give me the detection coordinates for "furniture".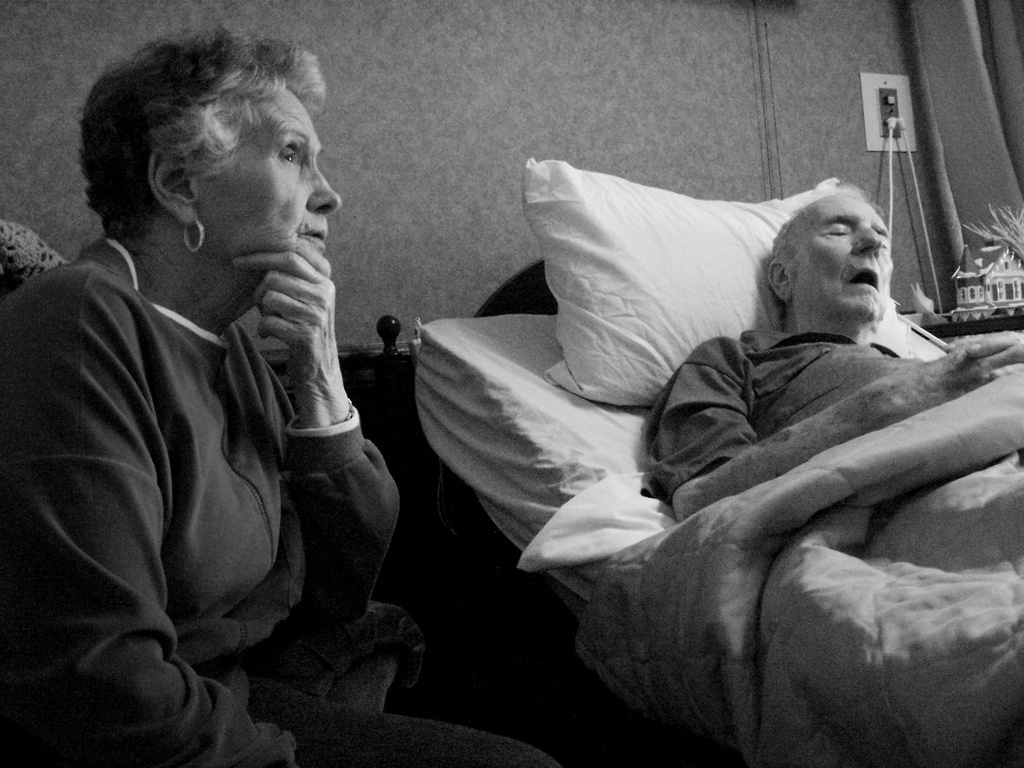
box(0, 217, 66, 289).
